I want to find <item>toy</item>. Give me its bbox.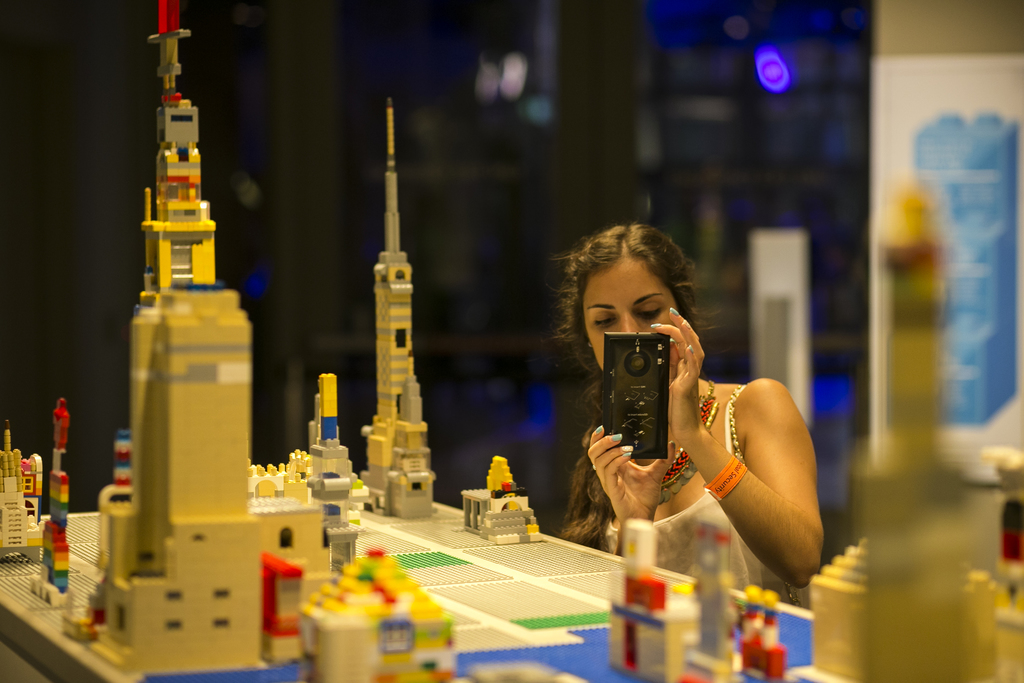
(left=609, top=514, right=675, bottom=679).
